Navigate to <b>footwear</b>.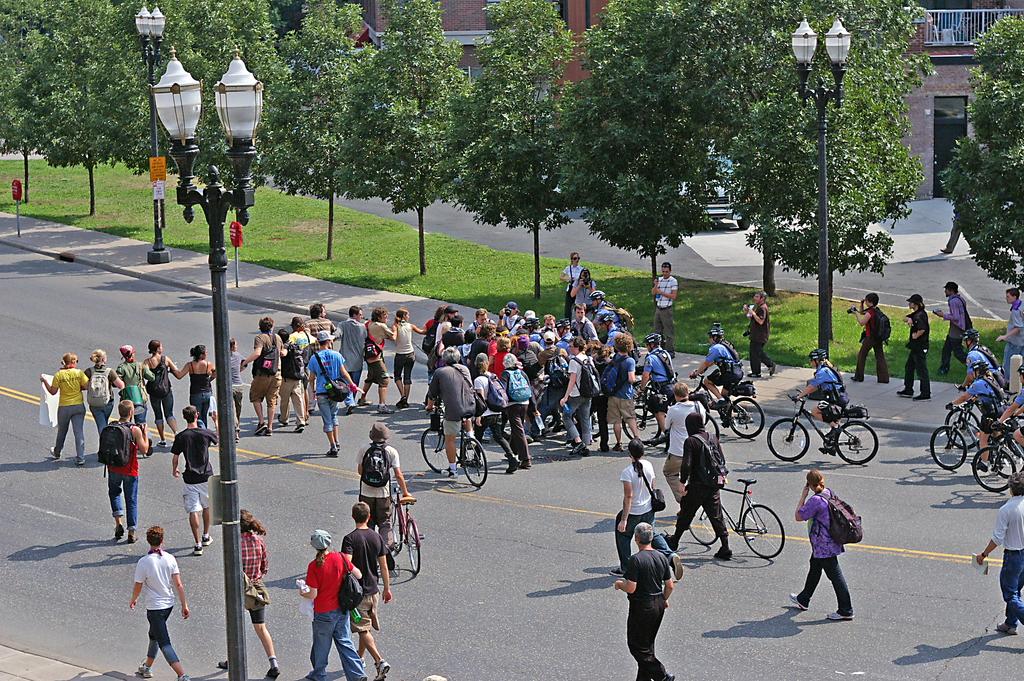
Navigation target: bbox=(76, 460, 85, 466).
